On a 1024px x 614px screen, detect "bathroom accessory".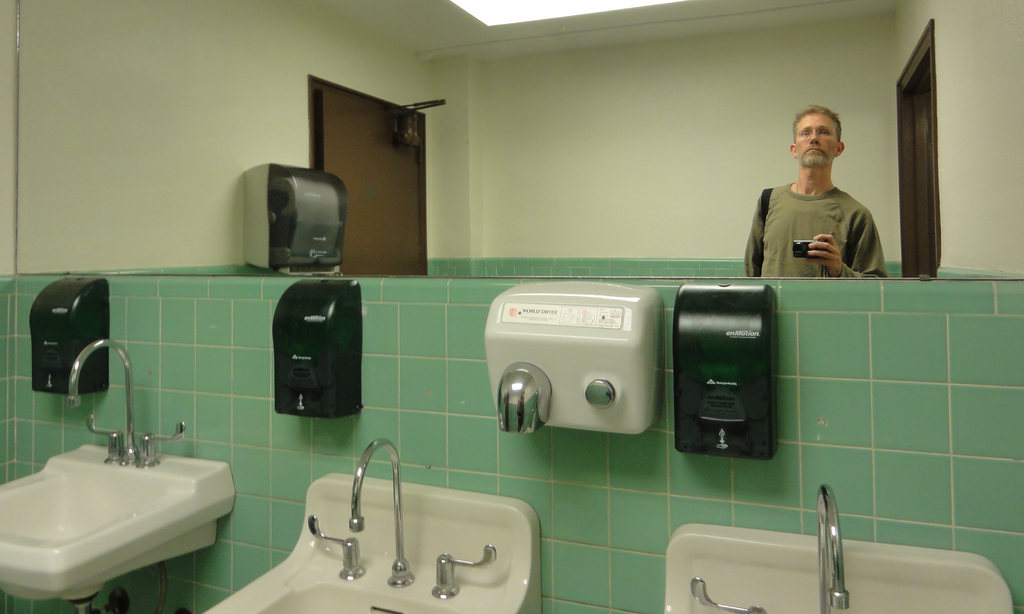
666, 482, 1016, 613.
